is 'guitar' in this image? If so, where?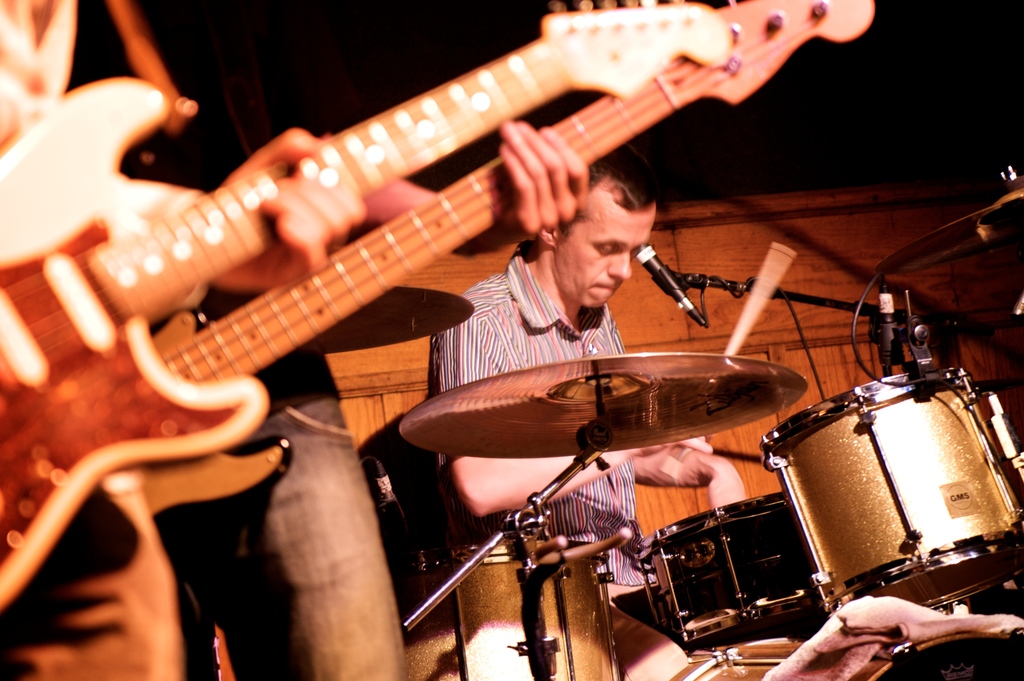
Yes, at detection(153, 0, 872, 557).
